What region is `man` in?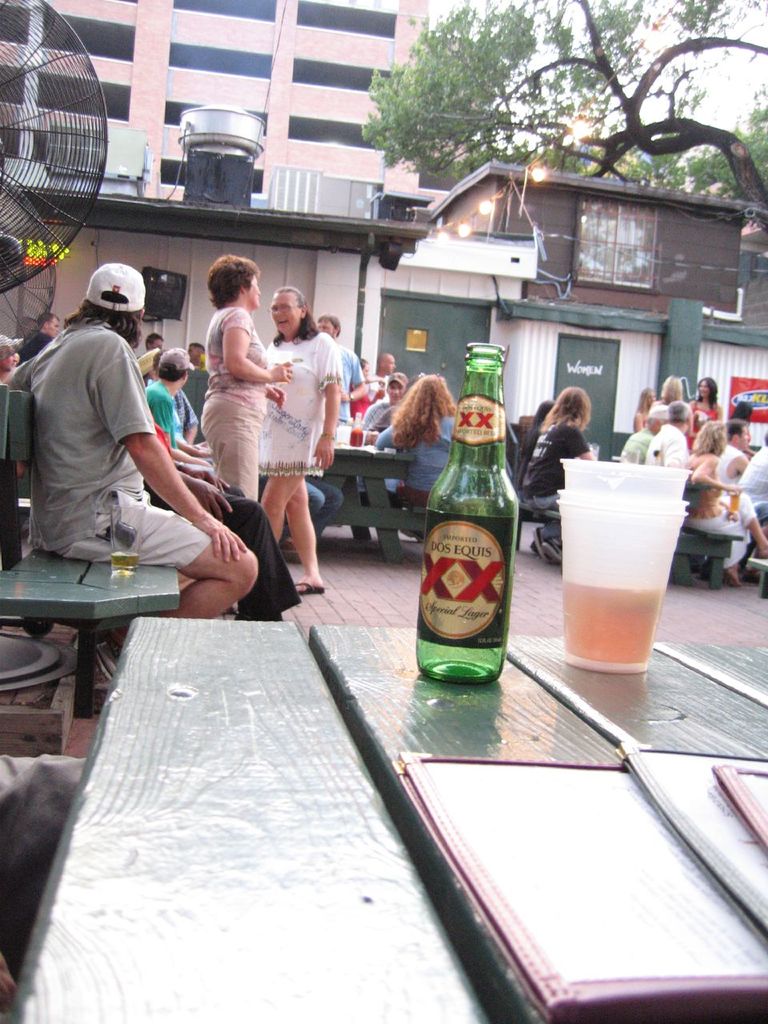
bbox=(0, 256, 253, 626).
